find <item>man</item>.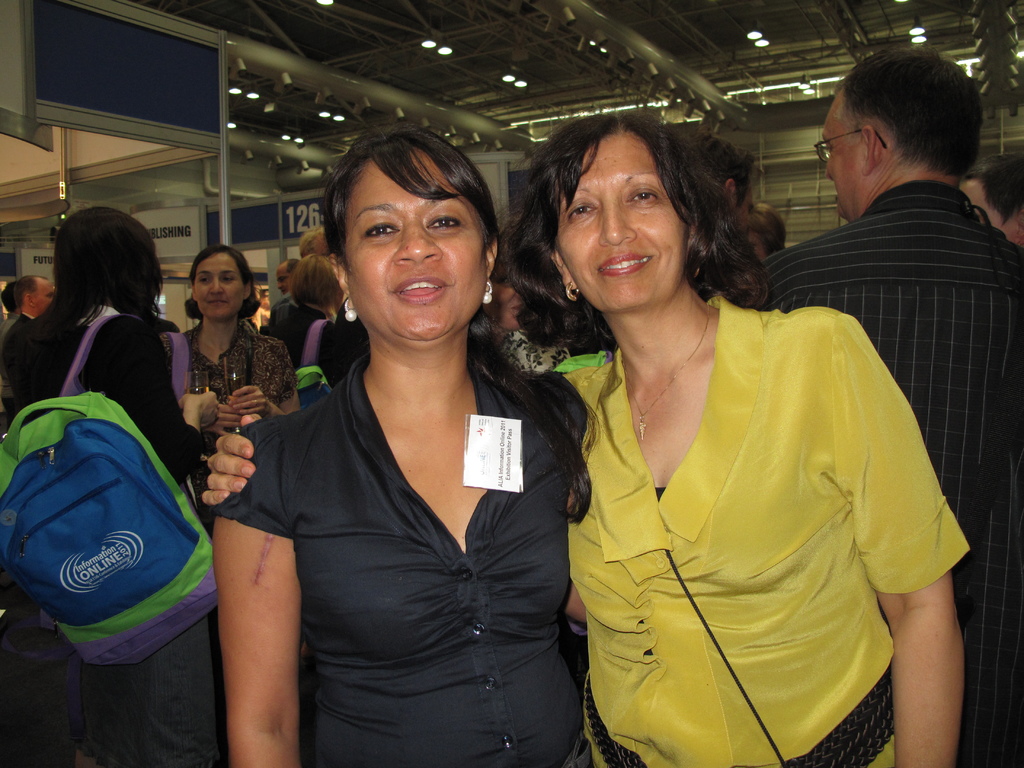
[746,48,1023,767].
